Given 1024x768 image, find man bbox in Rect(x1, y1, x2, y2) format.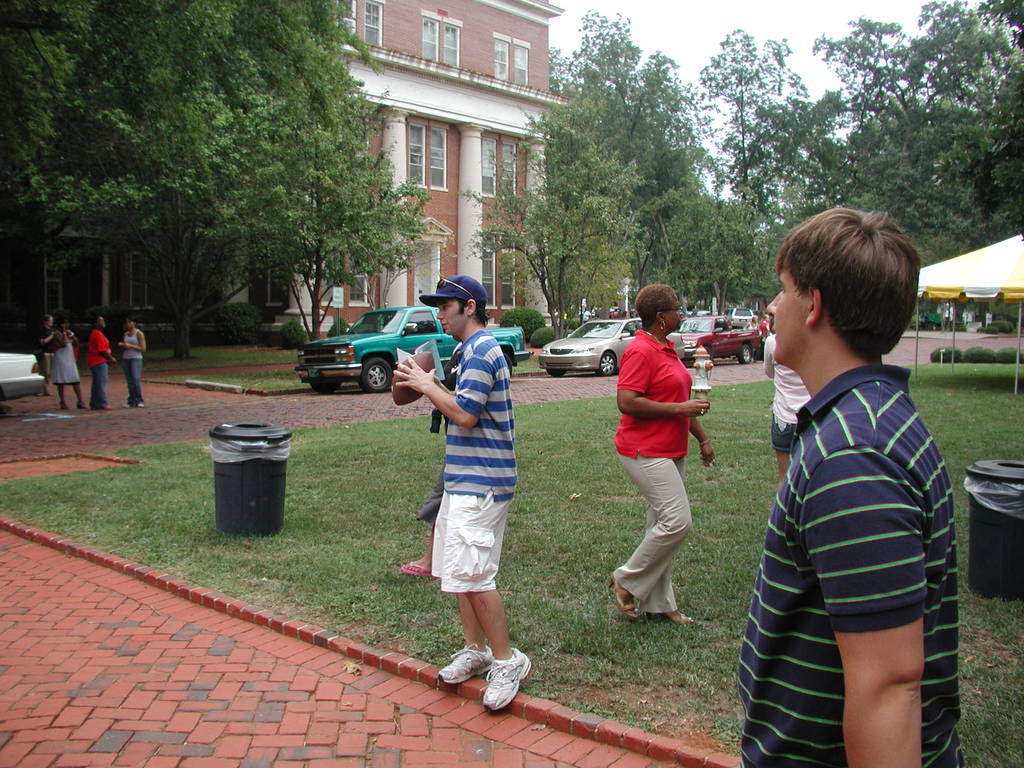
Rect(730, 228, 978, 761).
